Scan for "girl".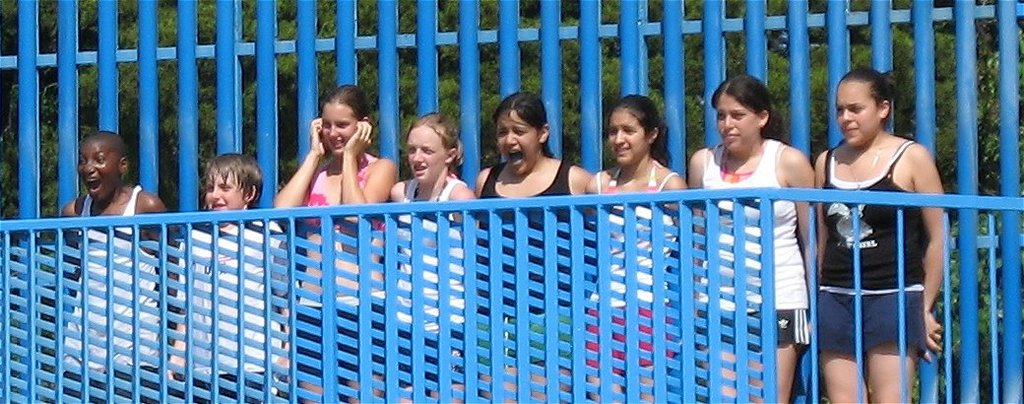
Scan result: <region>472, 90, 591, 403</region>.
